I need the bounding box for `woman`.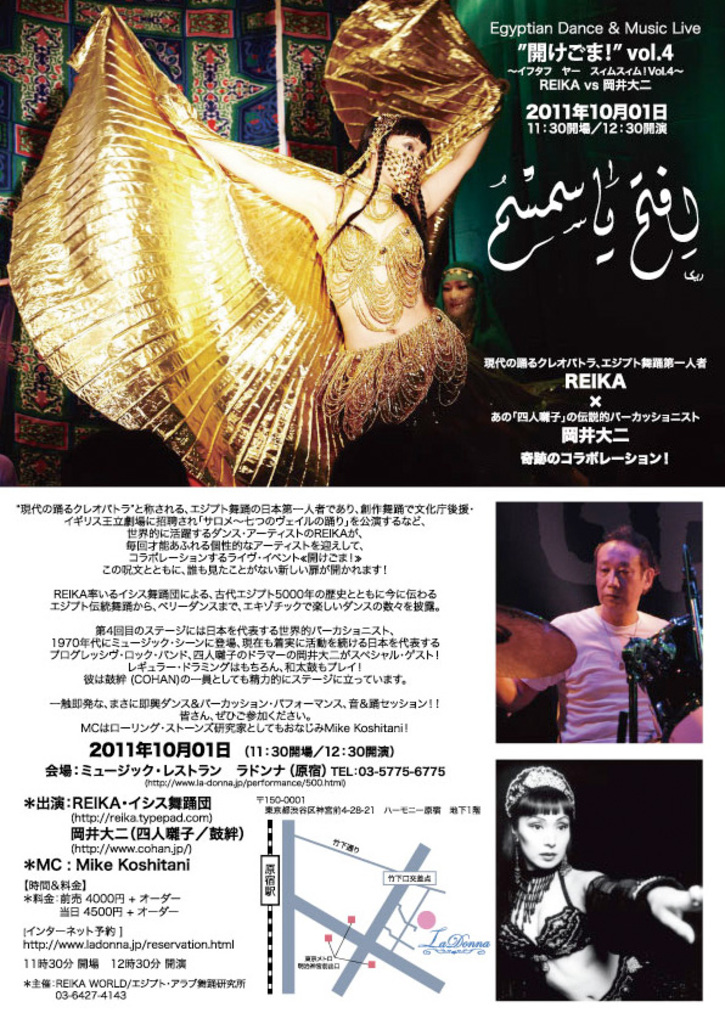
Here it is: bbox(9, 0, 526, 494).
